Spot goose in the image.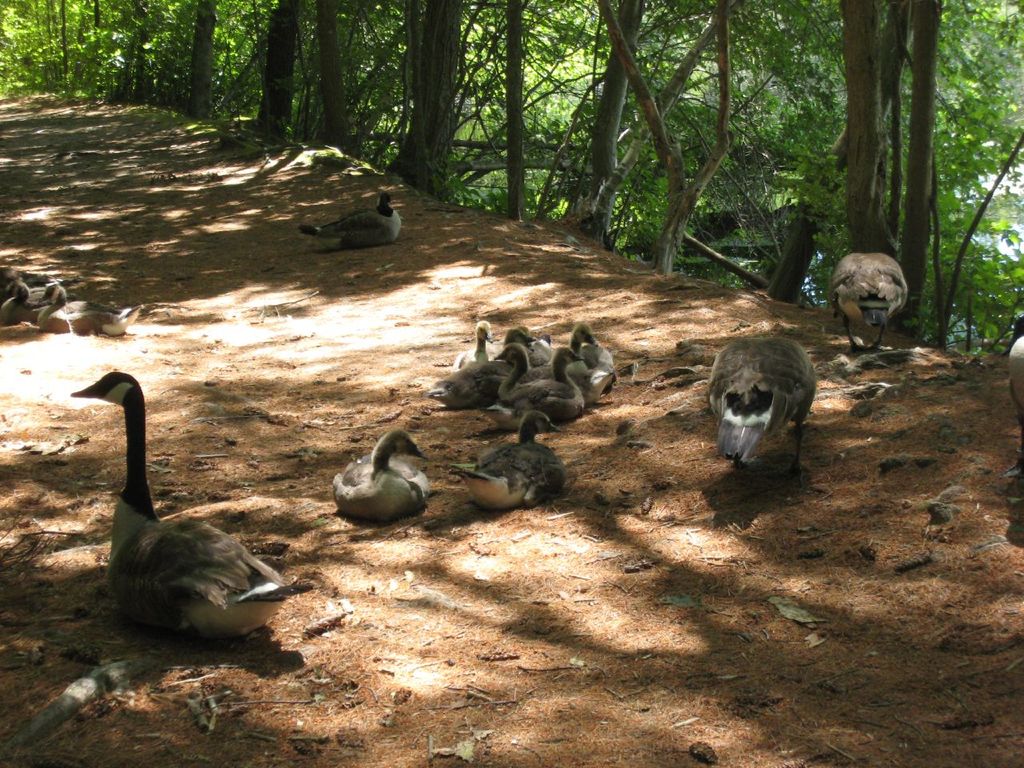
goose found at [x1=299, y1=190, x2=405, y2=246].
